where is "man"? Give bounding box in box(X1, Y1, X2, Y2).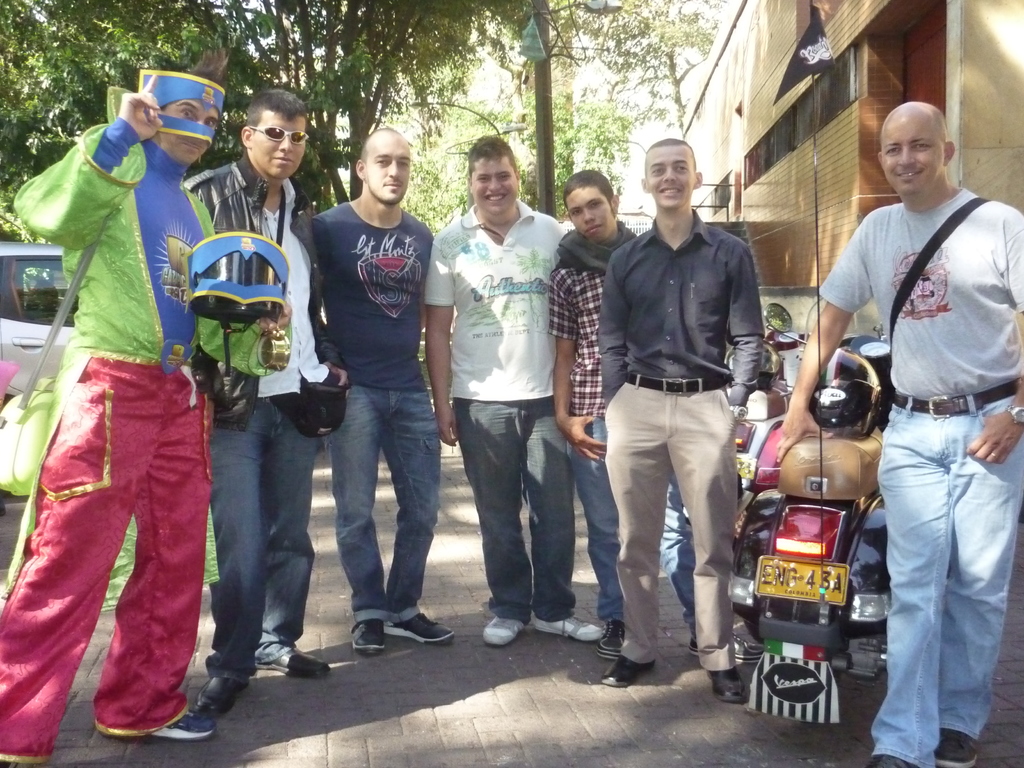
box(546, 164, 764, 666).
